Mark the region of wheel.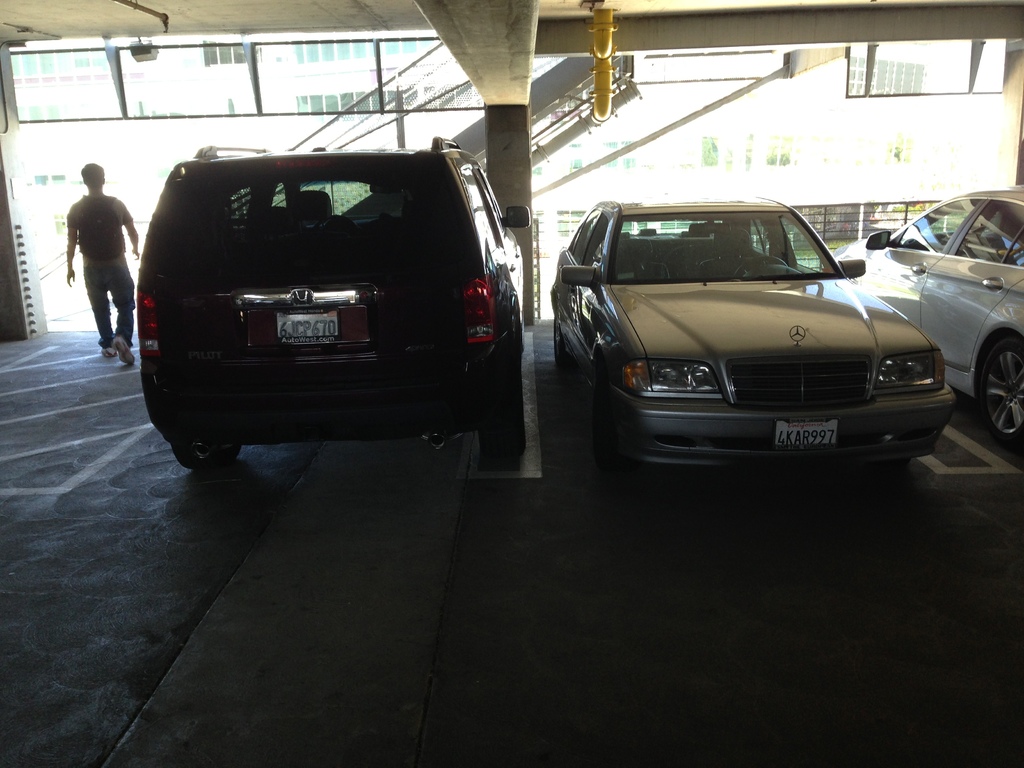
Region: (left=477, top=380, right=527, bottom=459).
